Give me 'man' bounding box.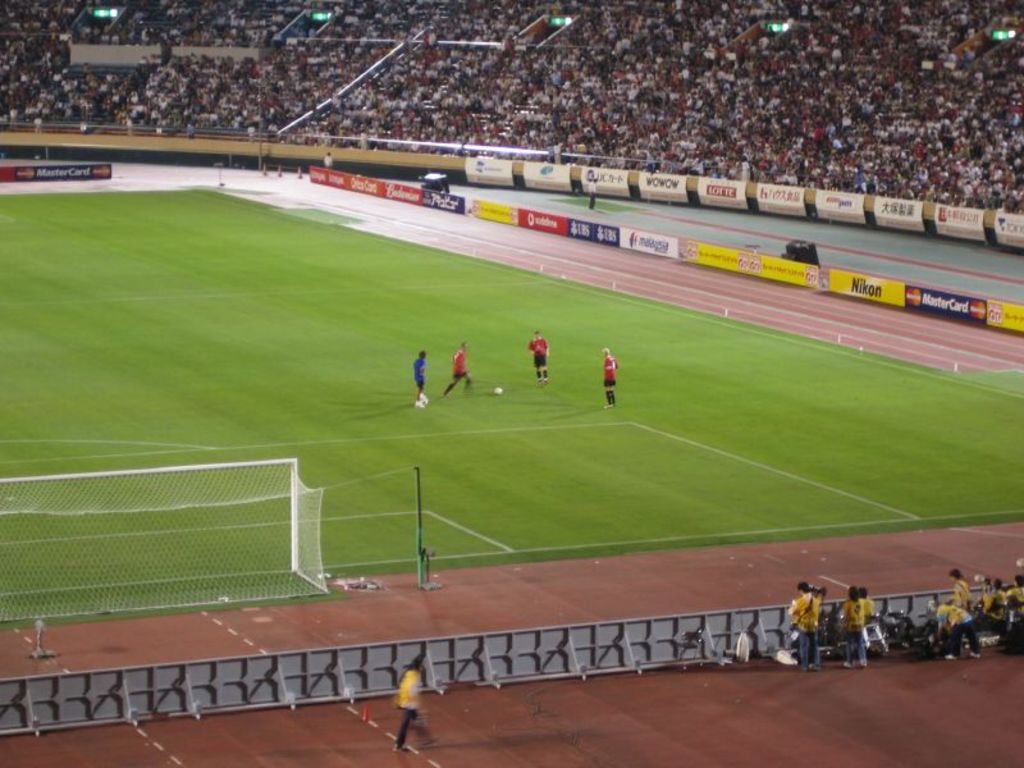
rect(792, 584, 824, 672).
